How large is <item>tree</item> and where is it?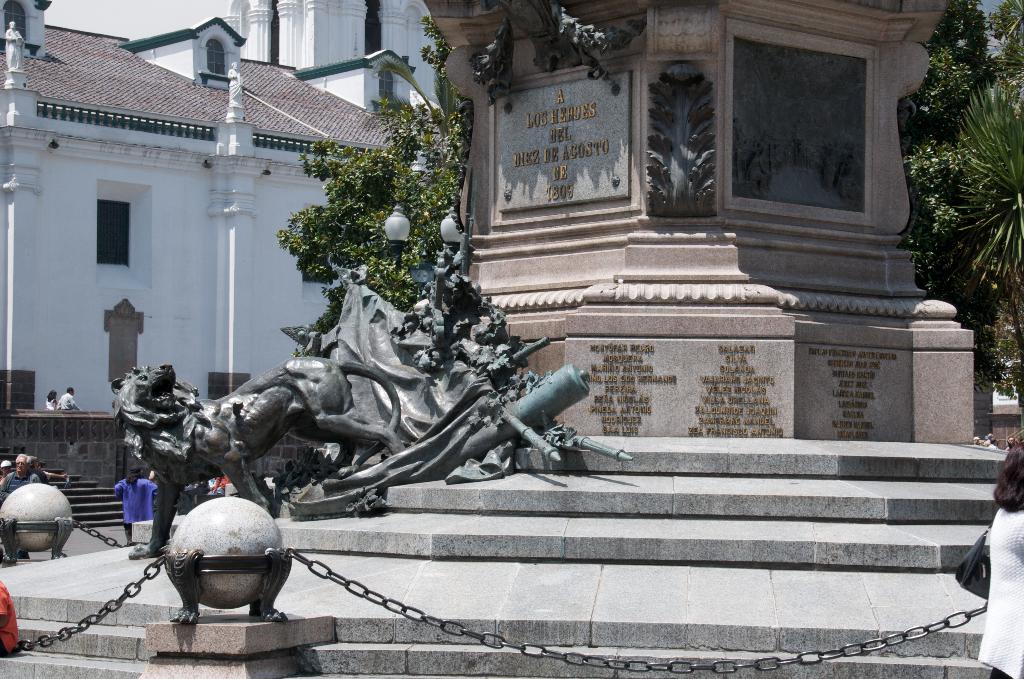
Bounding box: detection(899, 0, 991, 297).
